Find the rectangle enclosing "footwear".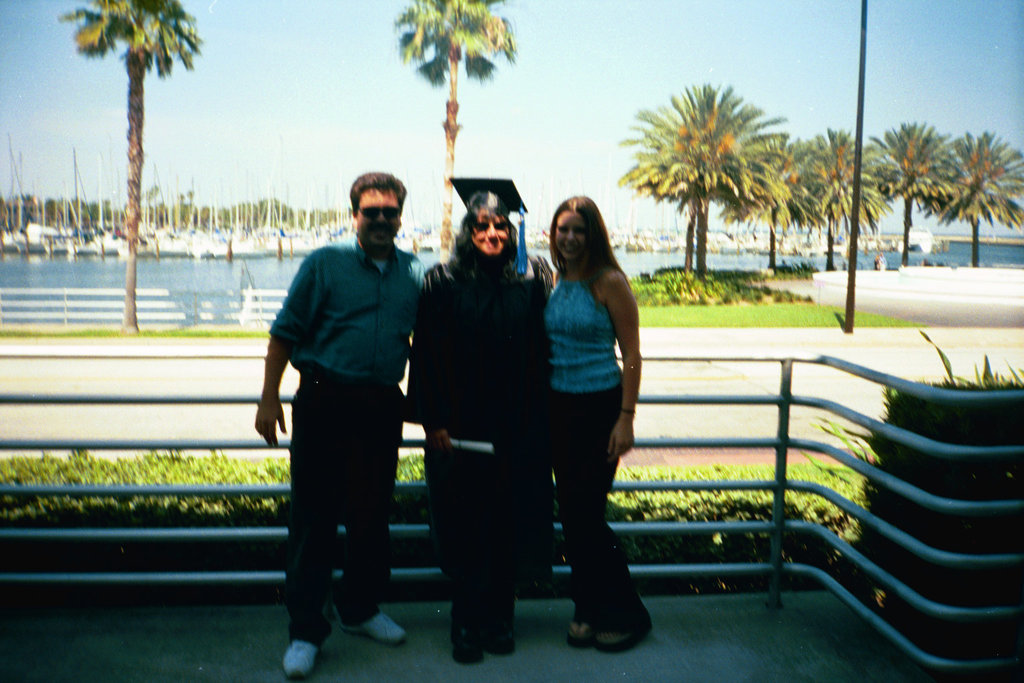
<box>576,579,650,658</box>.
